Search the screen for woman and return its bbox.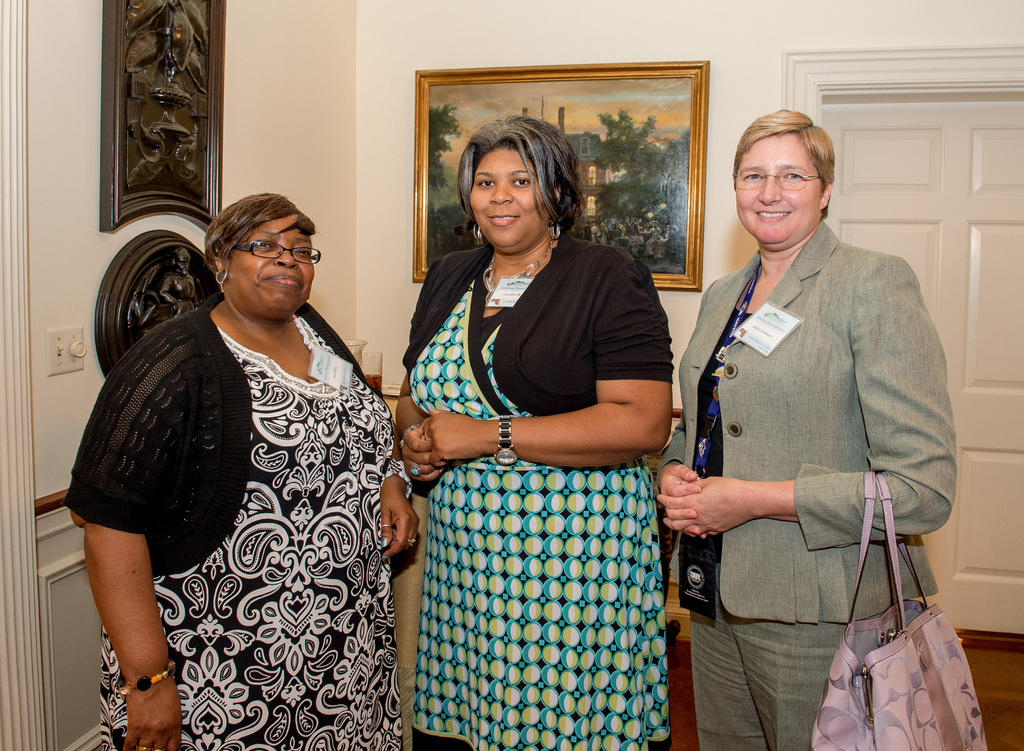
Found: [x1=62, y1=193, x2=426, y2=750].
